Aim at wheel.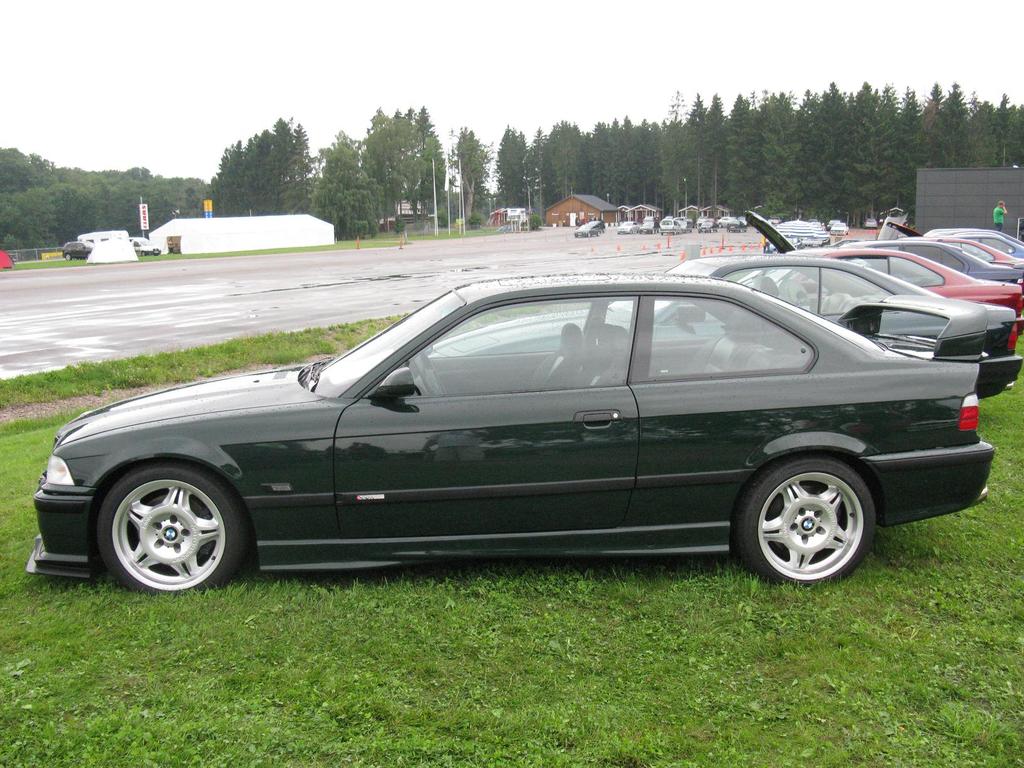
Aimed at 81:460:238:594.
